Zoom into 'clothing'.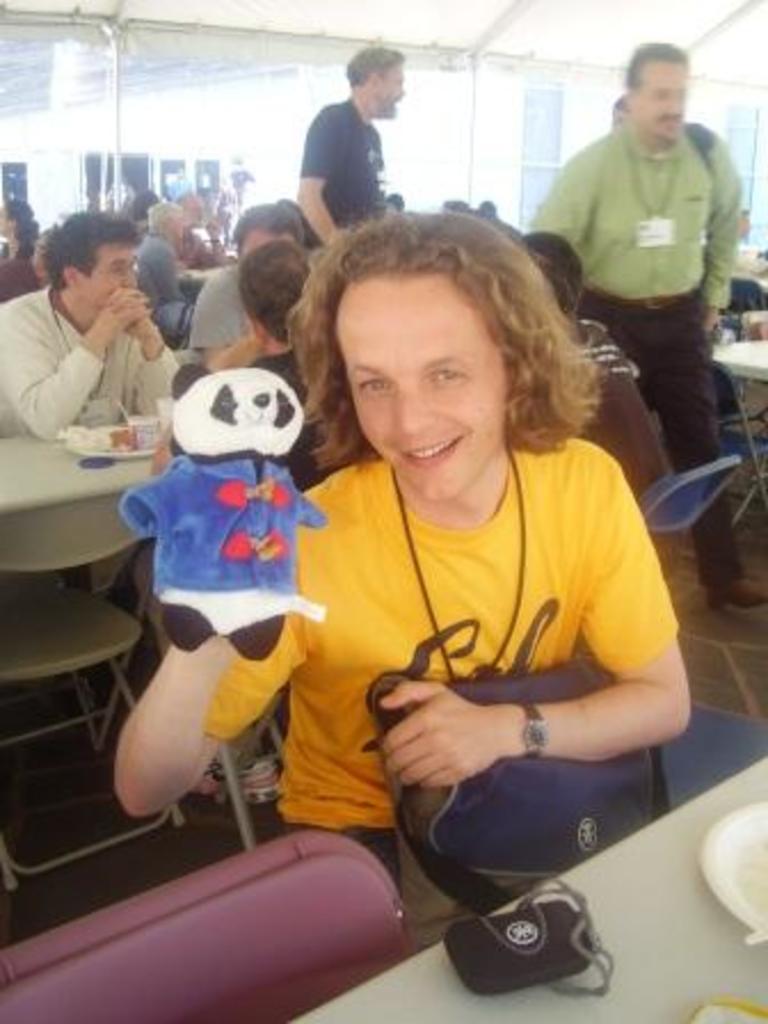
Zoom target: BBox(290, 375, 688, 917).
